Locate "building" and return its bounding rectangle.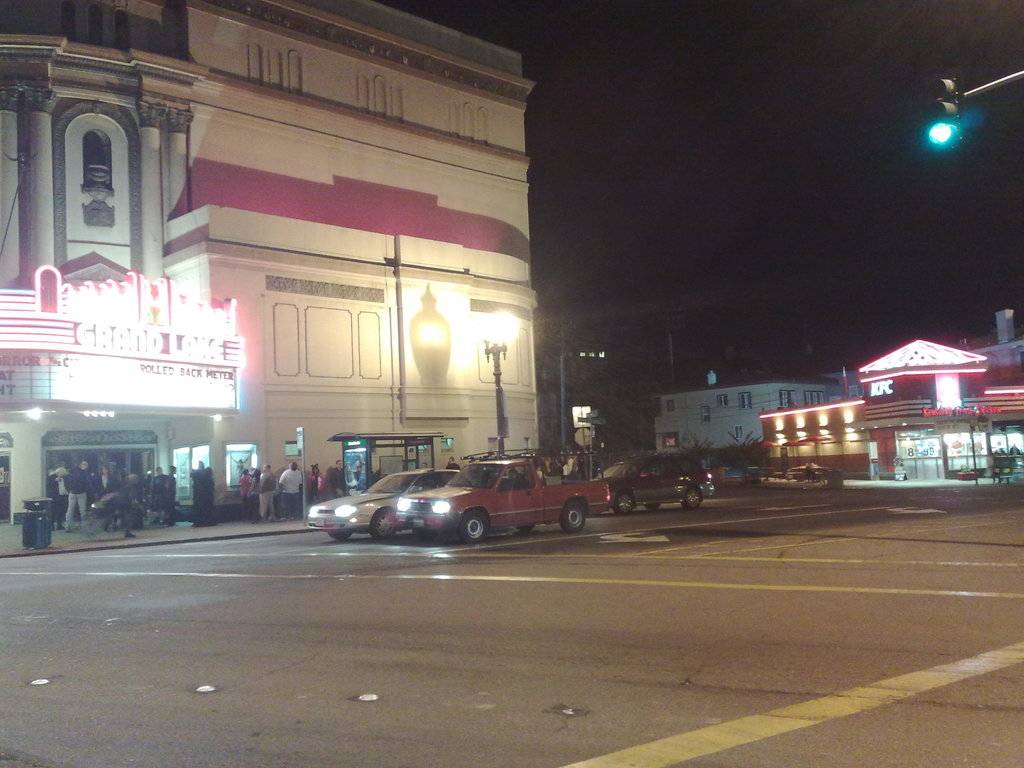
(659, 300, 1023, 481).
